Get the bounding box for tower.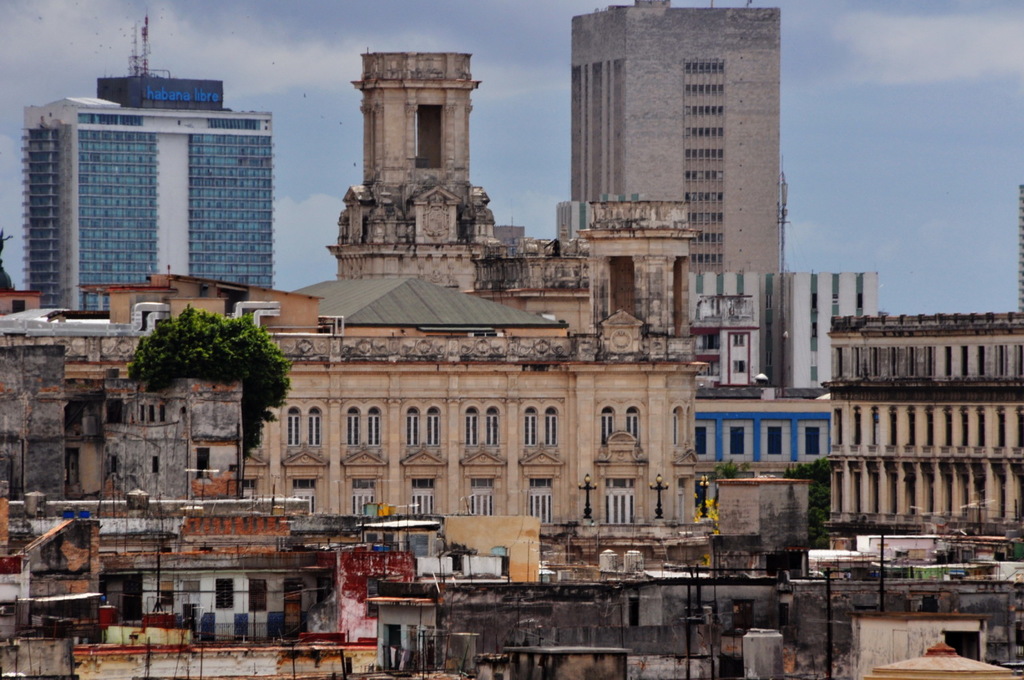
(left=690, top=270, right=888, bottom=408).
